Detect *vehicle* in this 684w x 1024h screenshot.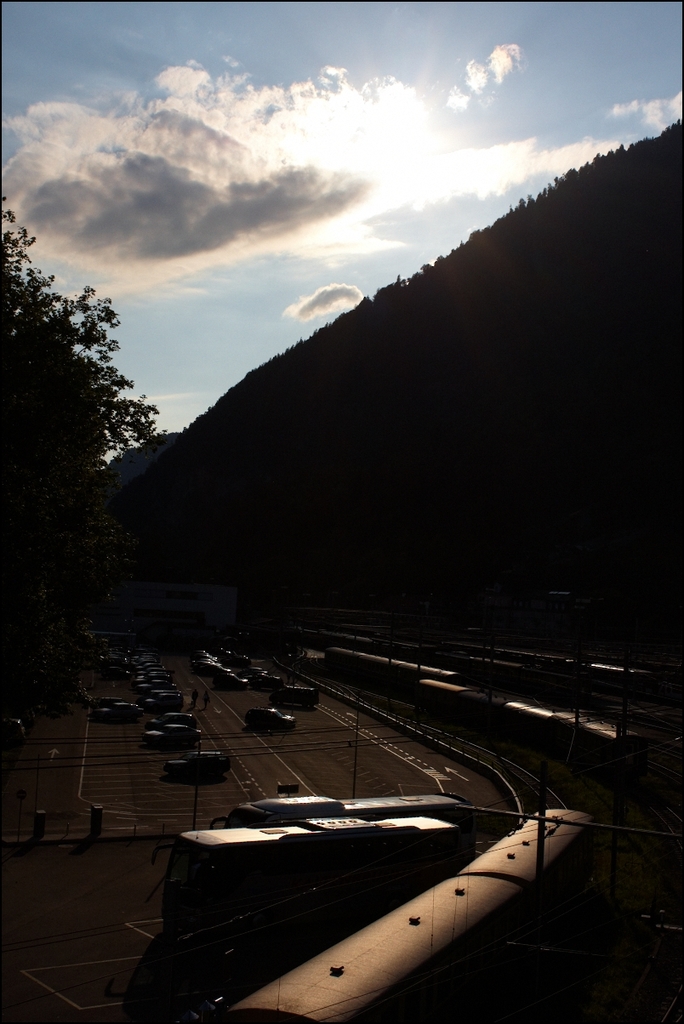
Detection: x1=214 y1=695 x2=666 y2=1023.
